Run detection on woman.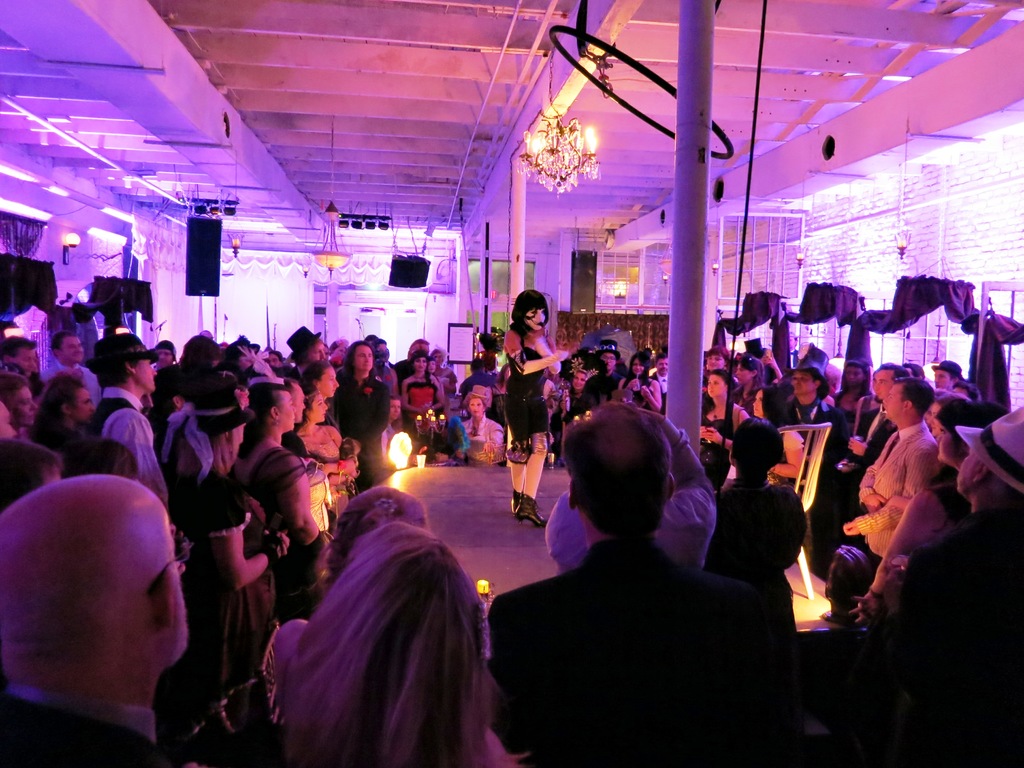
Result: locate(925, 390, 966, 441).
